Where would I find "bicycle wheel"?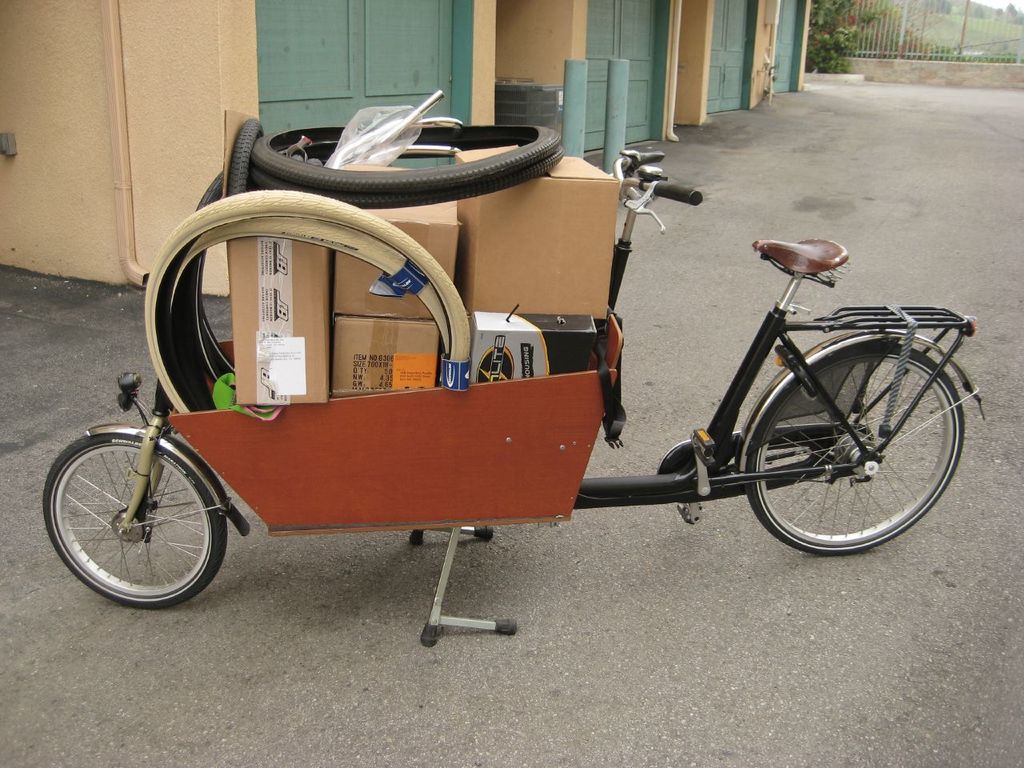
At box(739, 340, 964, 555).
